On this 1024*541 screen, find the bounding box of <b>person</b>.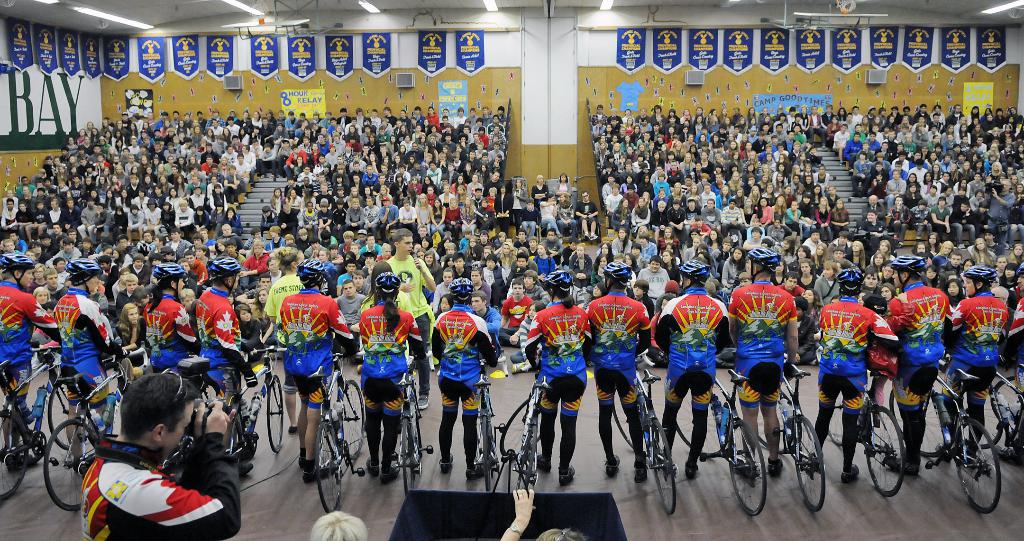
Bounding box: 308,508,367,540.
